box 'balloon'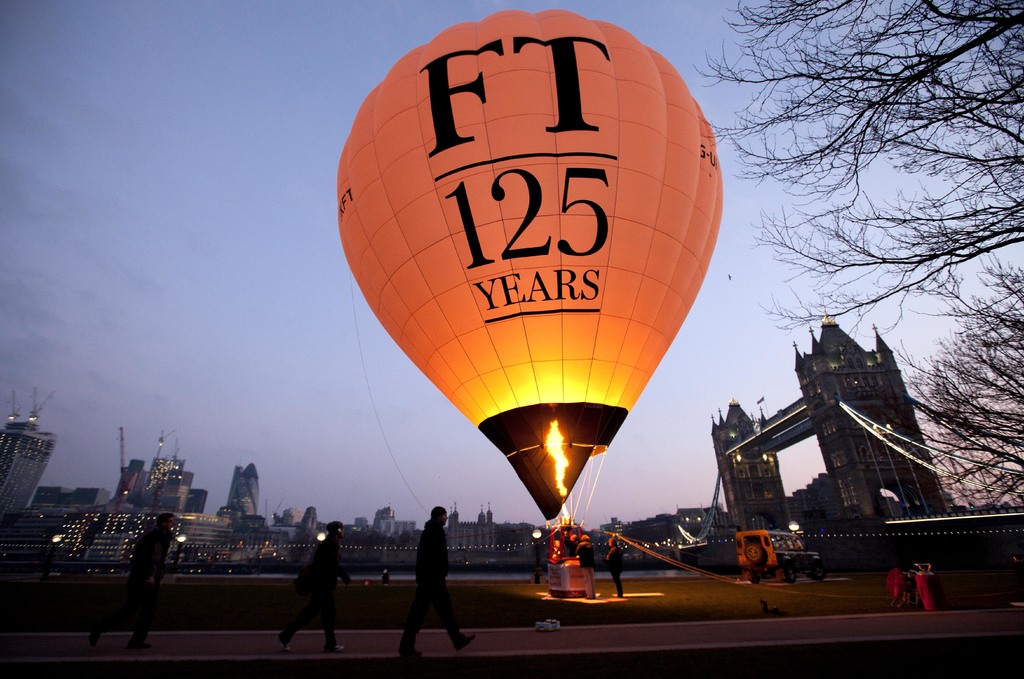
locate(332, 4, 725, 523)
